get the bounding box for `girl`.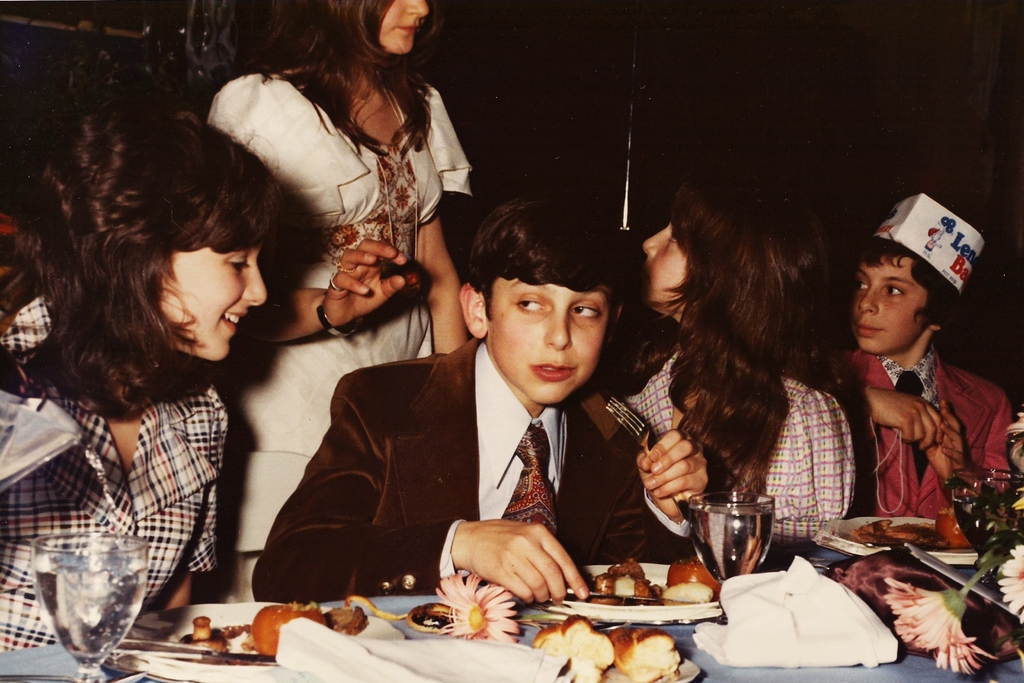
bbox=[0, 106, 265, 659].
